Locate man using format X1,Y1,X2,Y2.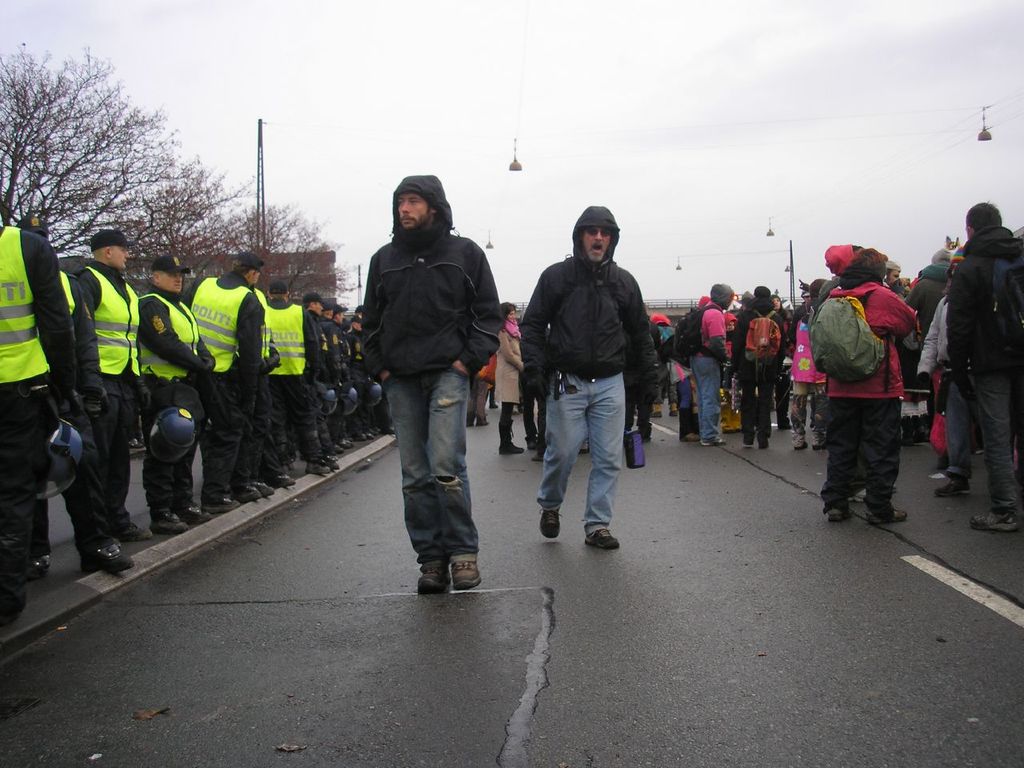
137,256,214,526.
